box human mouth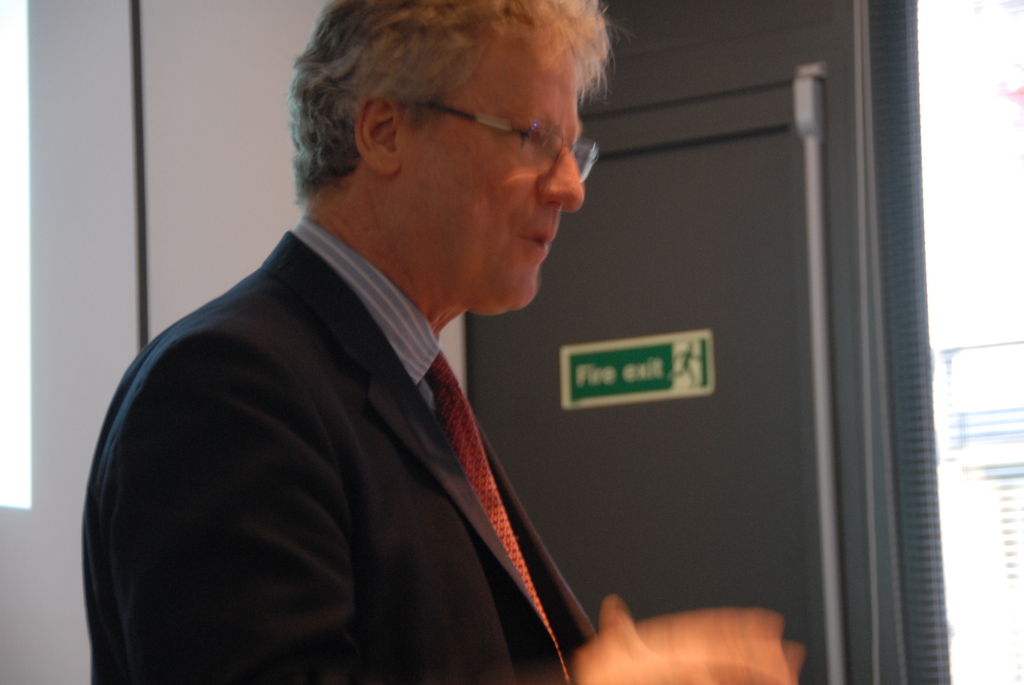
l=519, t=211, r=556, b=266
